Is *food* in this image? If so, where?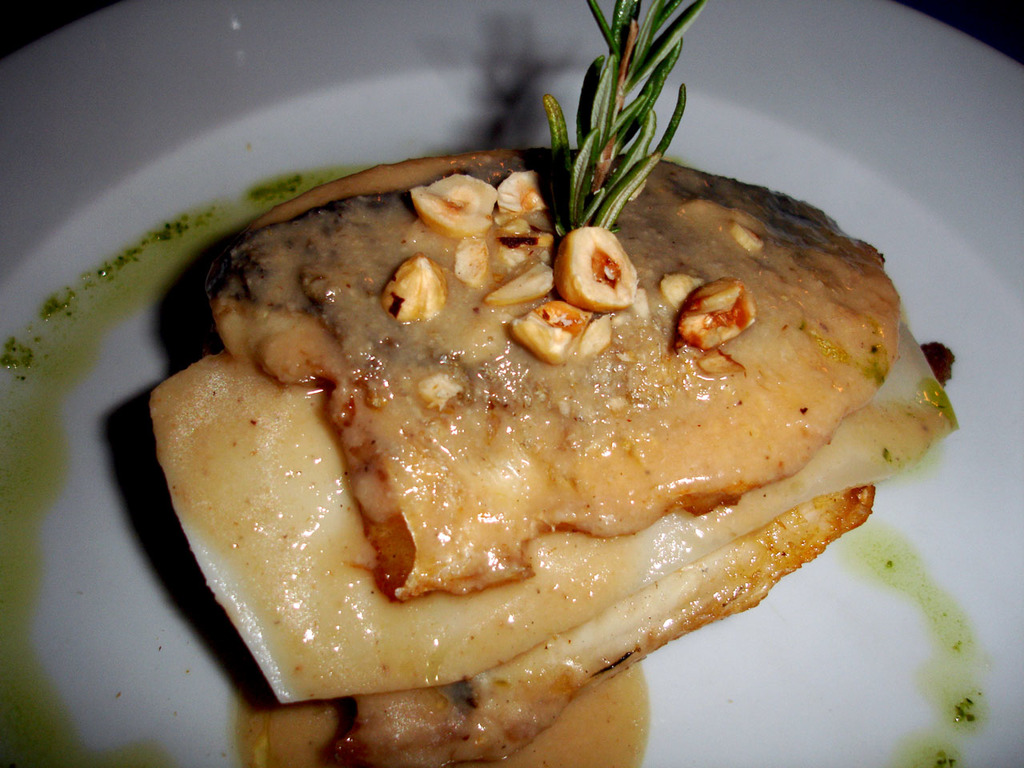
Yes, at 0/0/994/767.
